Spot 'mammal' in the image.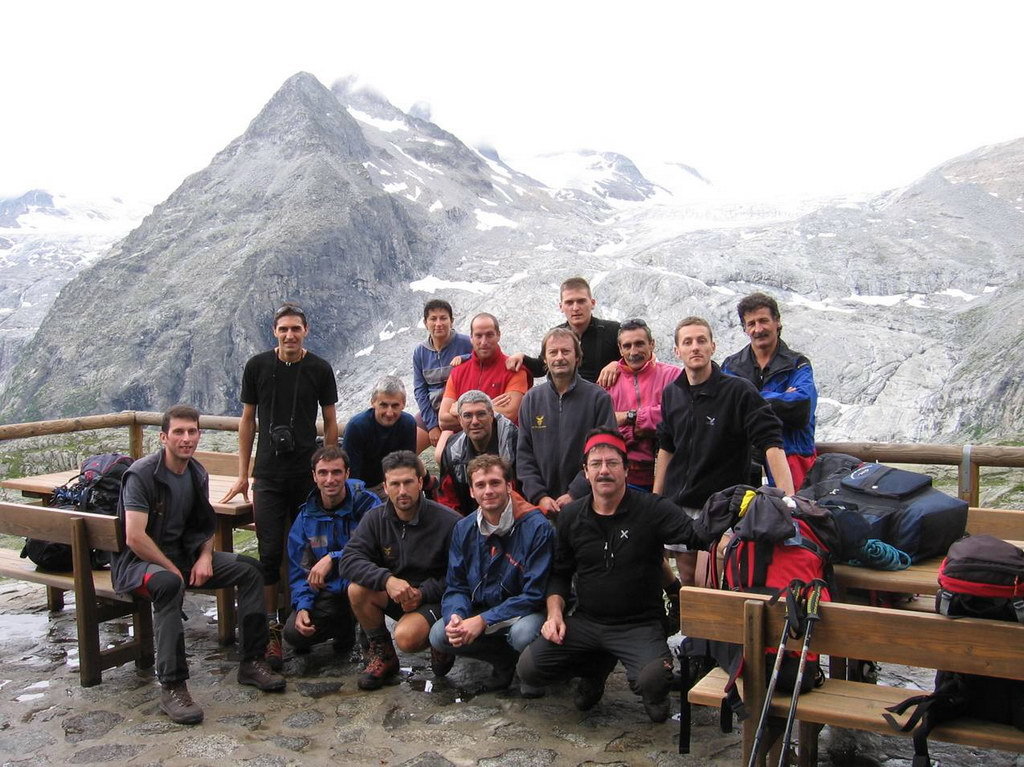
'mammal' found at bbox(215, 304, 338, 663).
